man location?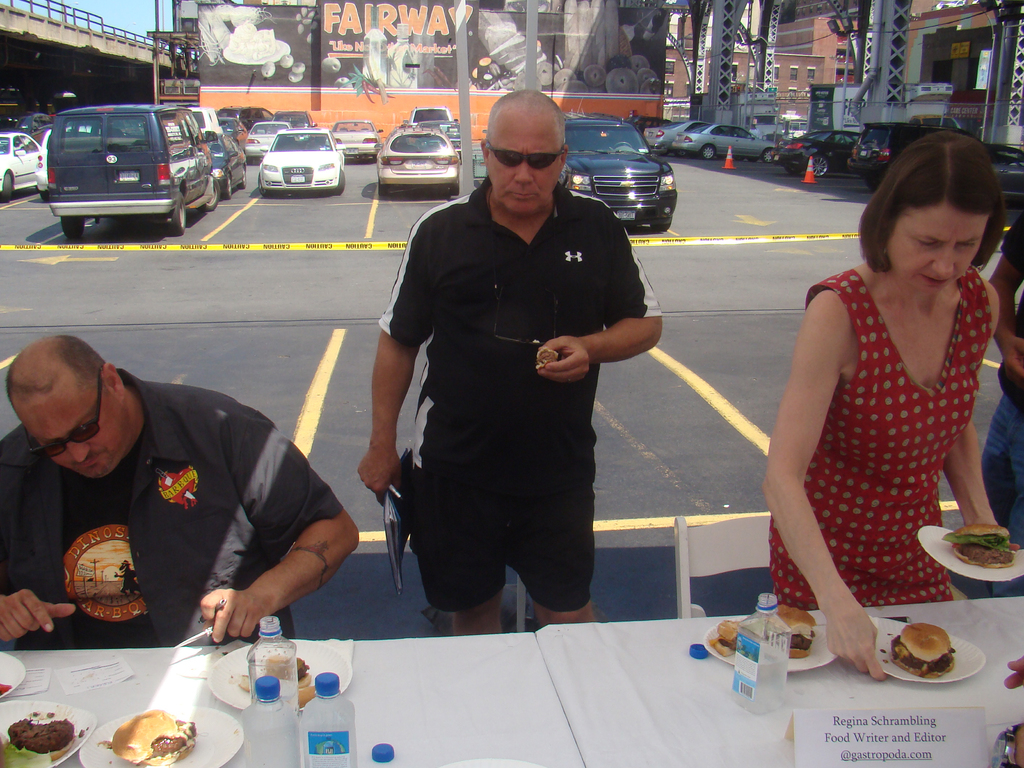
<box>0,335,362,648</box>
